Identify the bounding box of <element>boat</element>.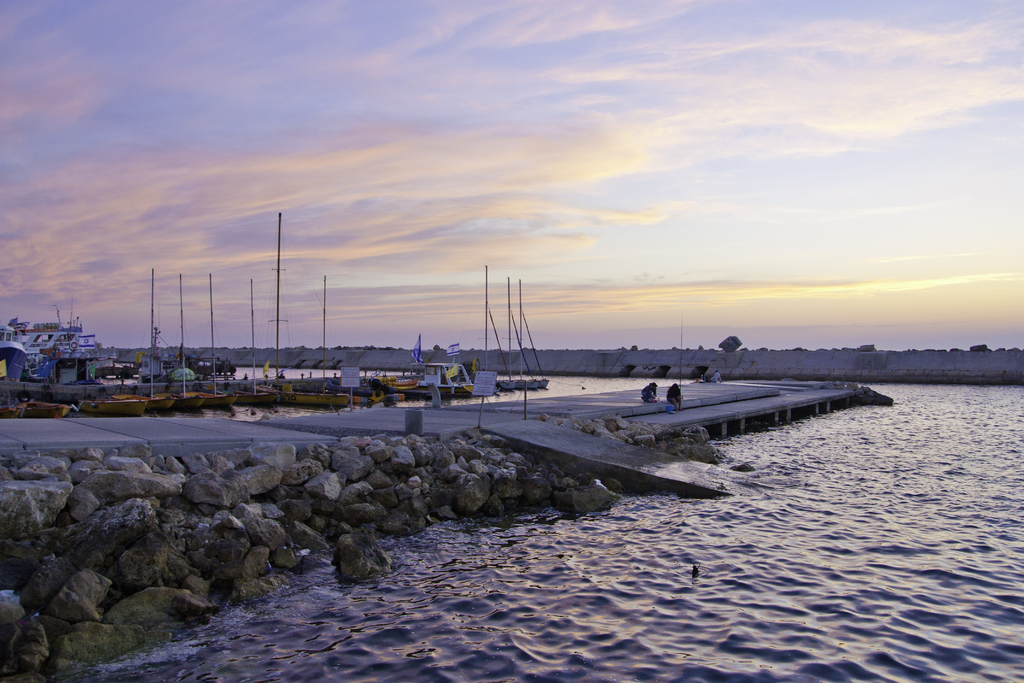
516 277 542 390.
